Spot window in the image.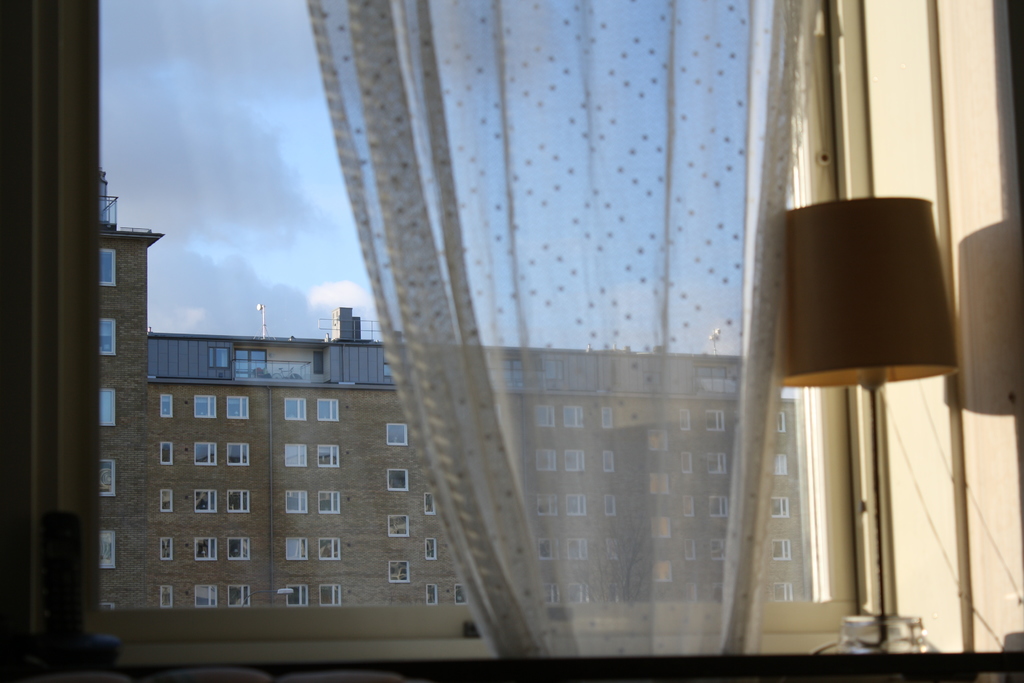
window found at rect(605, 508, 612, 520).
